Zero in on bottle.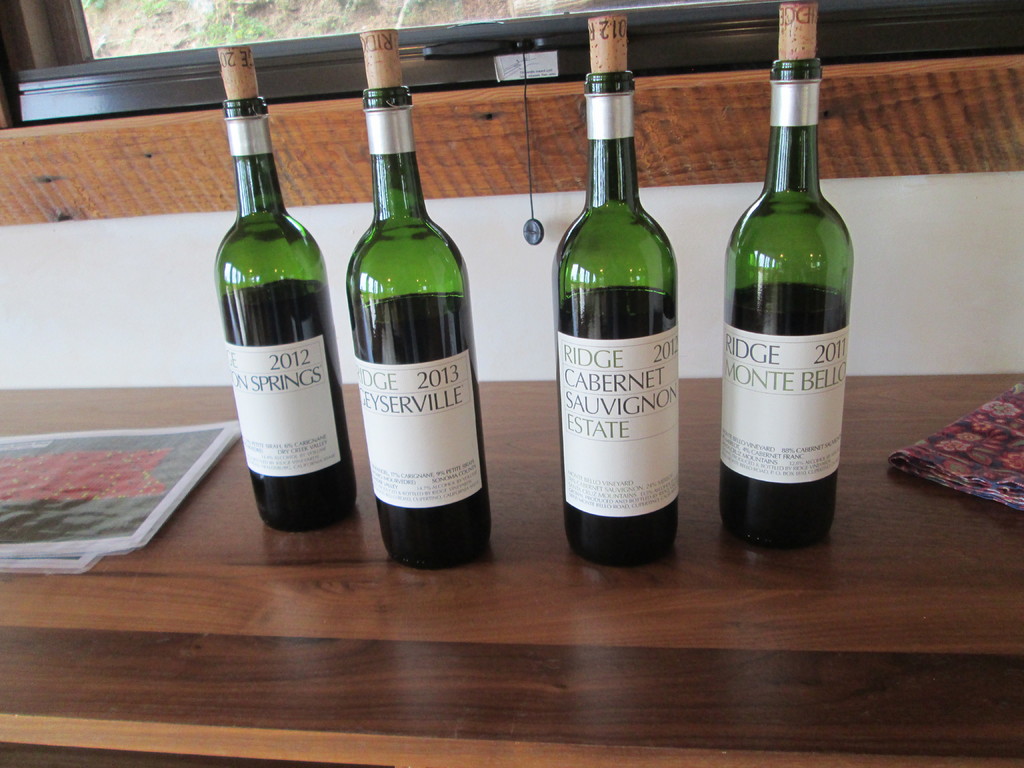
Zeroed in: select_region(217, 39, 360, 529).
